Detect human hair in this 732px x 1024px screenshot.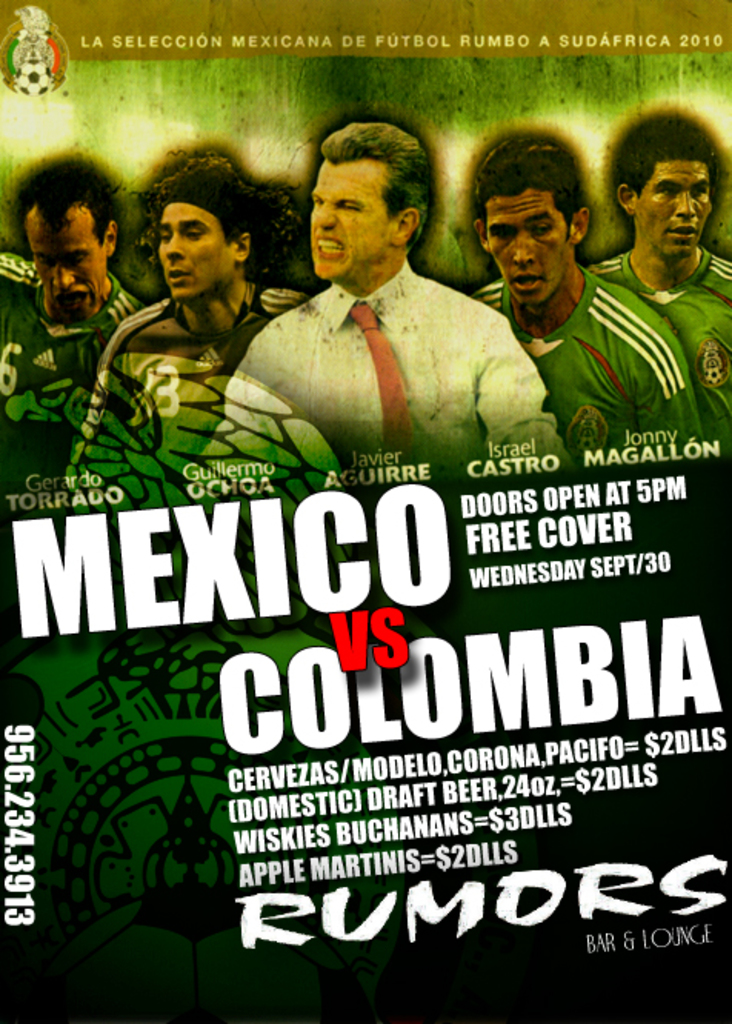
Detection: <region>318, 120, 438, 251</region>.
